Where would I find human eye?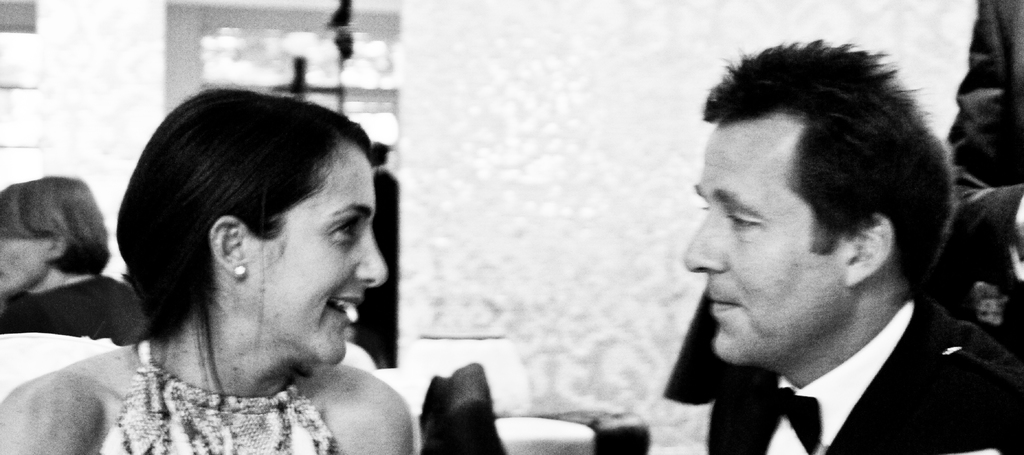
At <box>723,206,752,232</box>.
